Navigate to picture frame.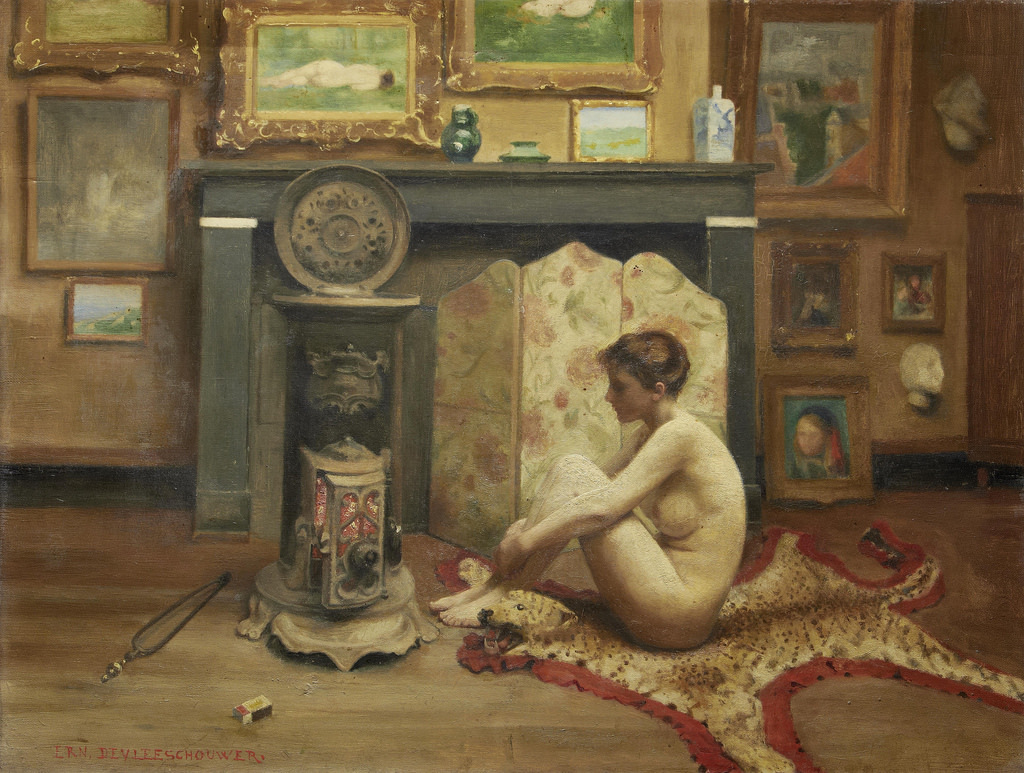
Navigation target: {"left": 726, "top": 0, "right": 913, "bottom": 223}.
